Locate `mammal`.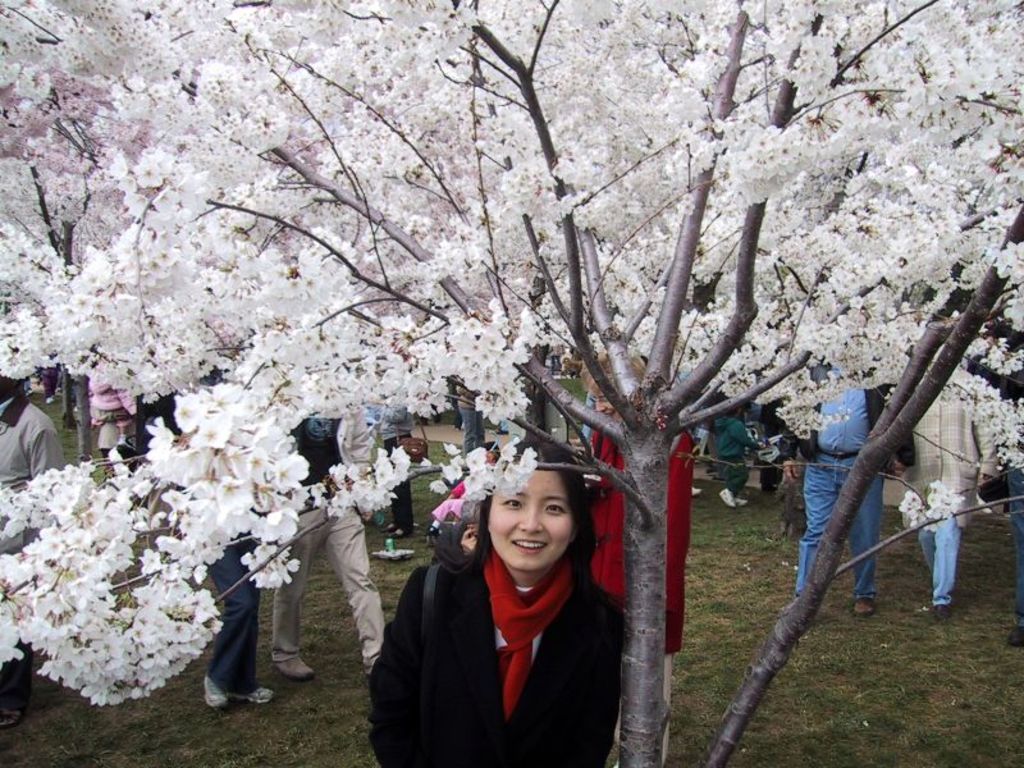
Bounding box: l=383, t=417, r=410, b=536.
